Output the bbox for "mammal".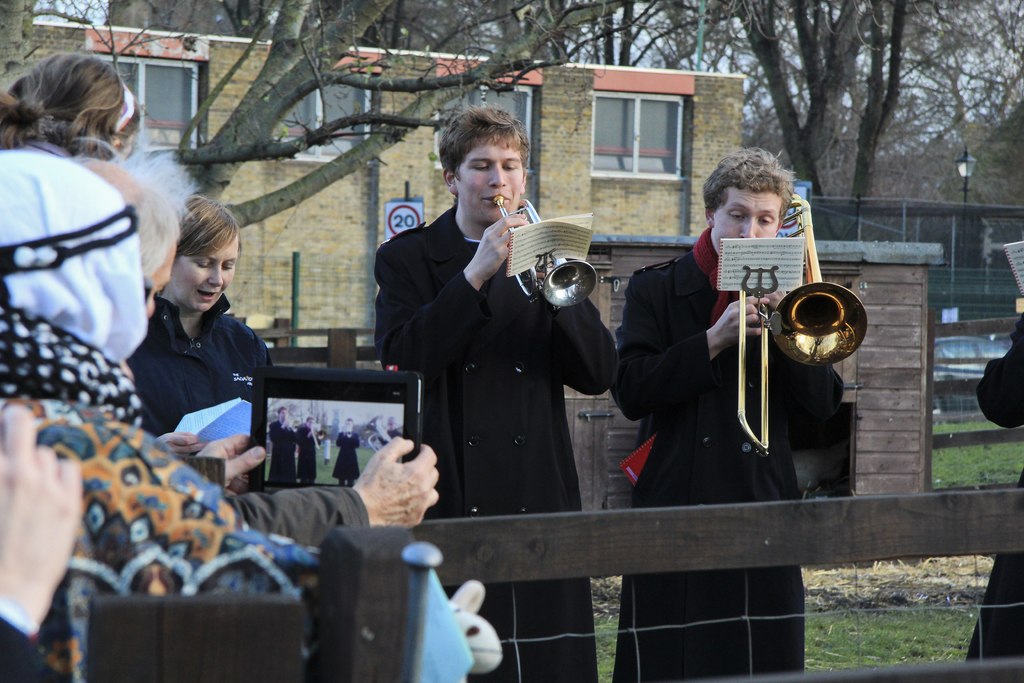
Rect(0, 411, 84, 675).
